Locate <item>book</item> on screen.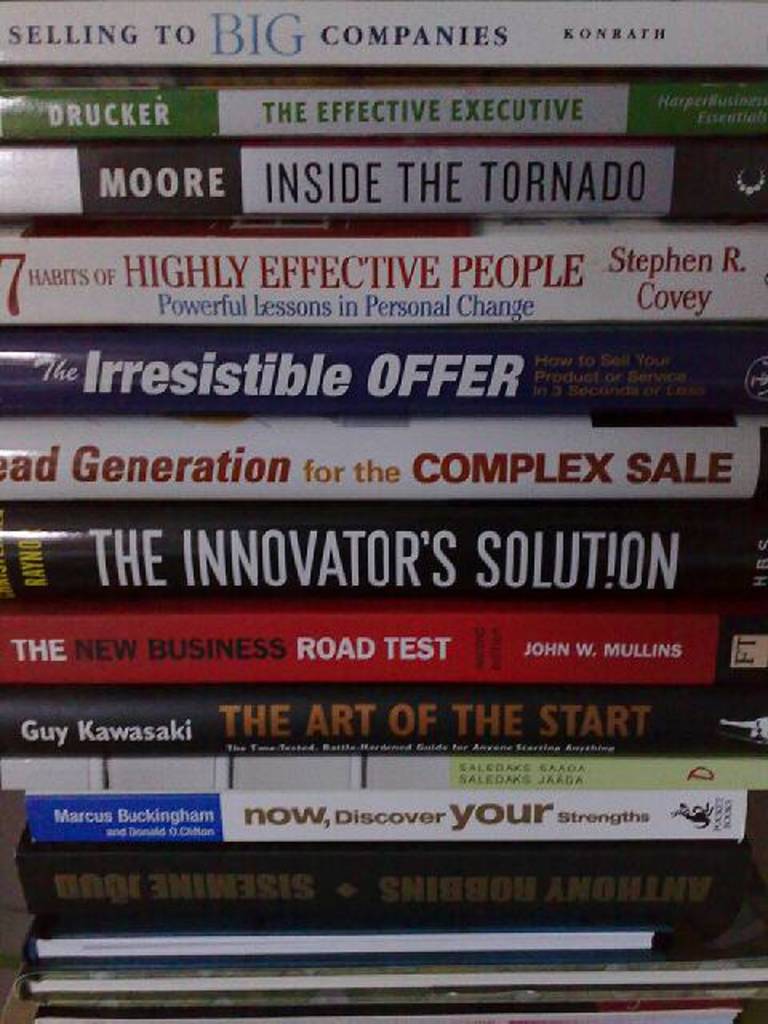
On screen at bbox=[26, 789, 747, 846].
